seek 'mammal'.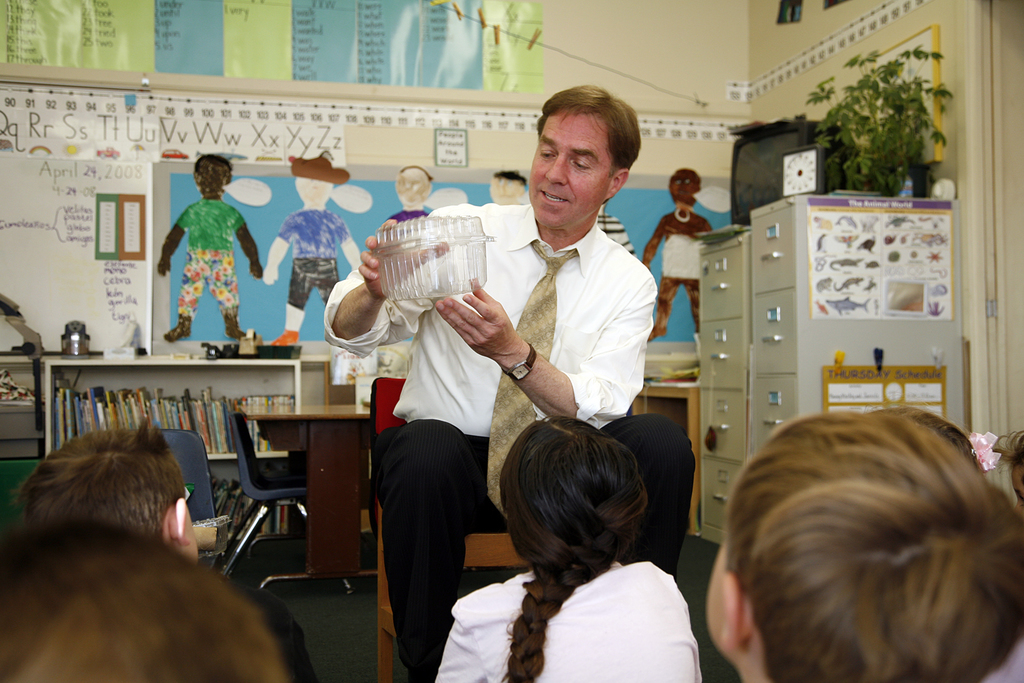
BBox(10, 418, 208, 583).
